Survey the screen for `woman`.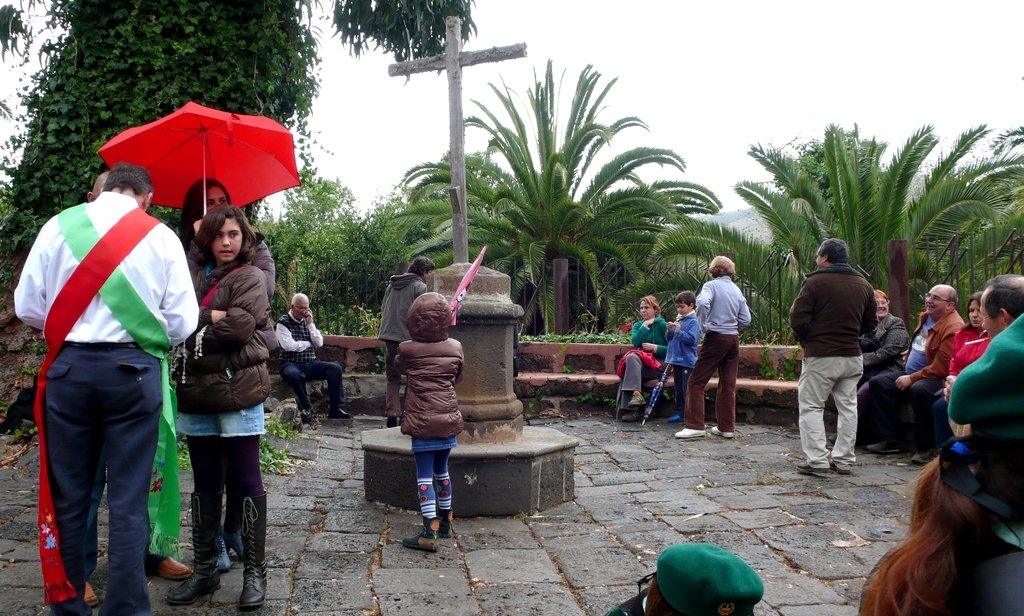
Survey found: (933, 289, 995, 466).
